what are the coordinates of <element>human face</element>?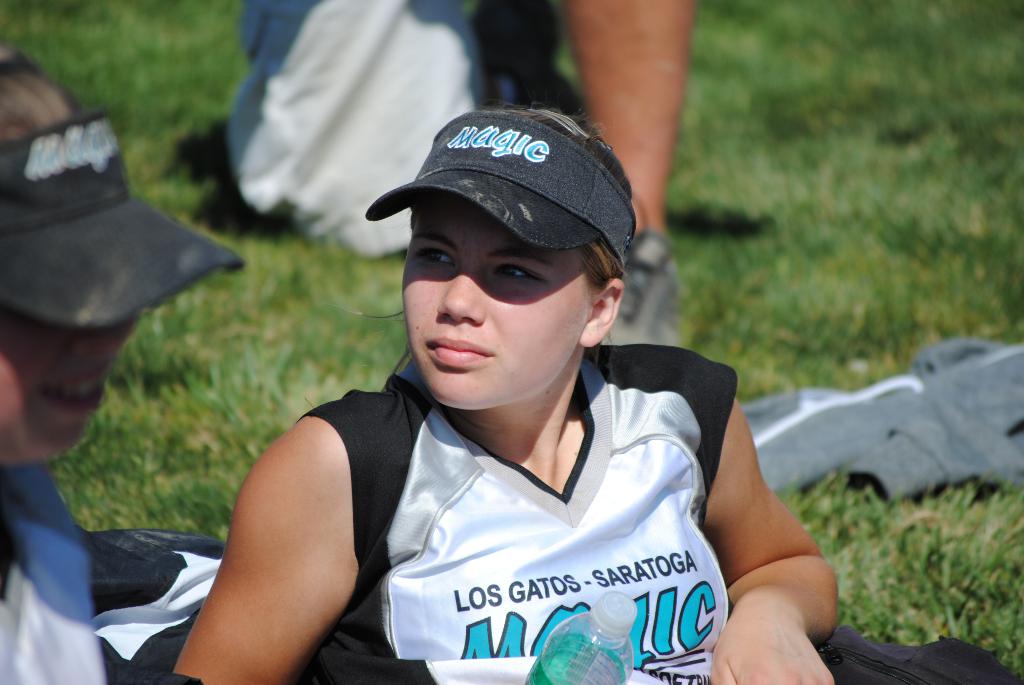
x1=0, y1=302, x2=141, y2=462.
